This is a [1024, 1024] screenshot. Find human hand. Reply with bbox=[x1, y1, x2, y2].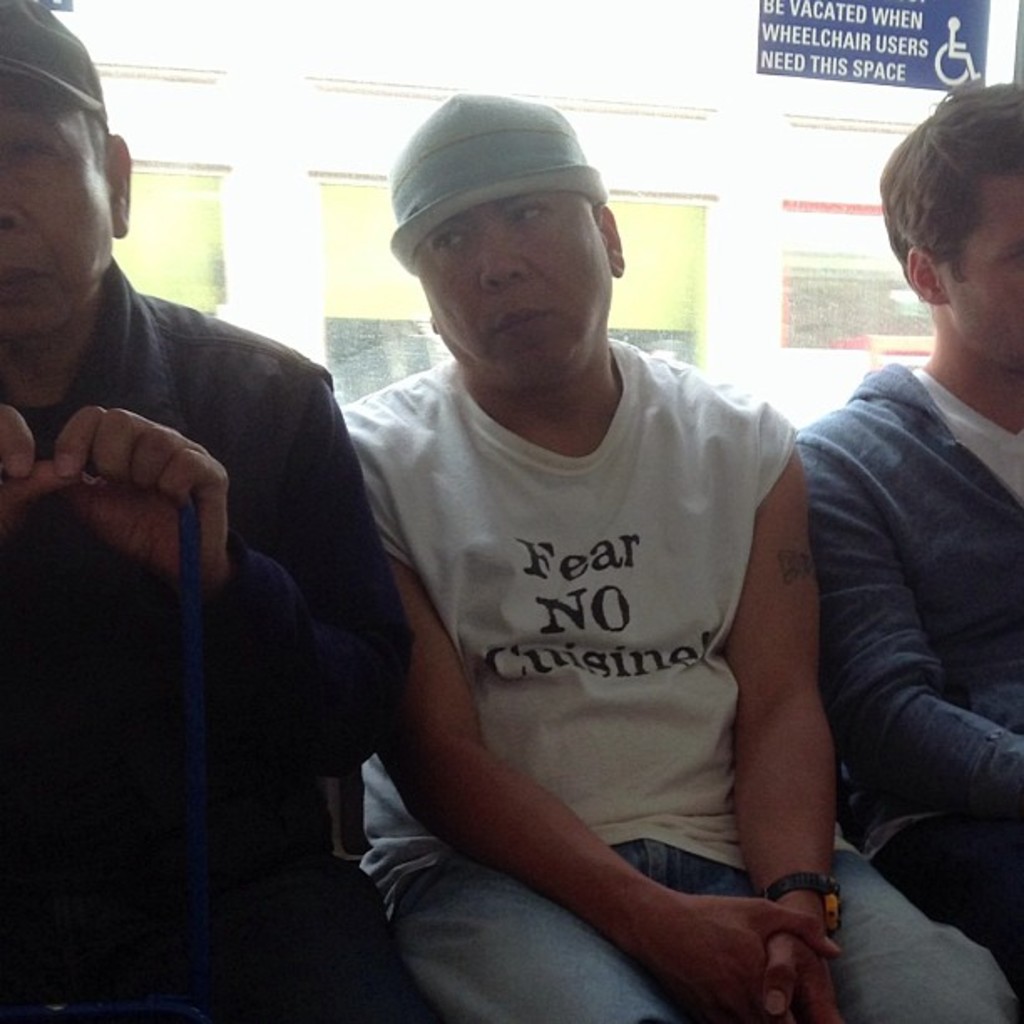
bbox=[0, 405, 82, 530].
